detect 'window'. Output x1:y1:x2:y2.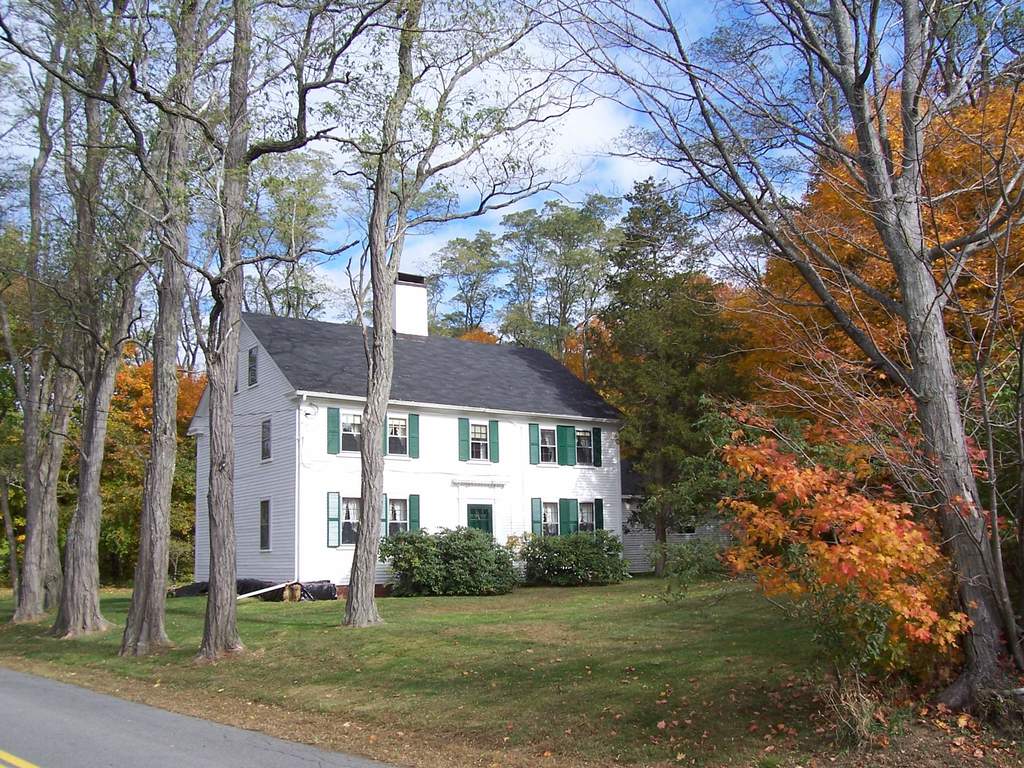
567:495:612:531.
